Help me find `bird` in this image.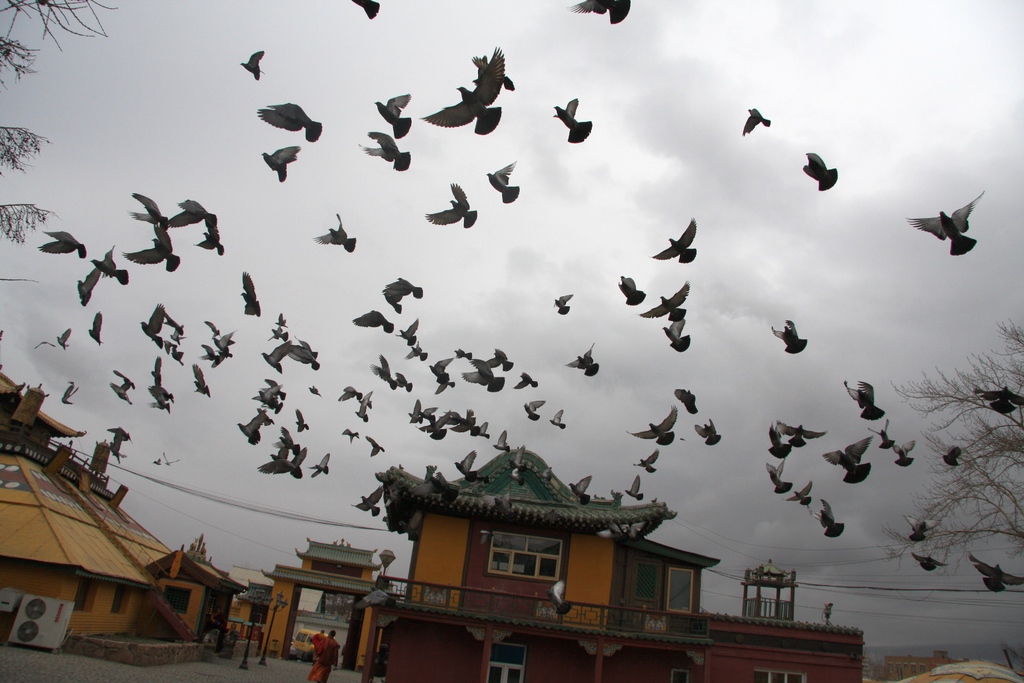
Found it: l=801, t=152, r=840, b=192.
